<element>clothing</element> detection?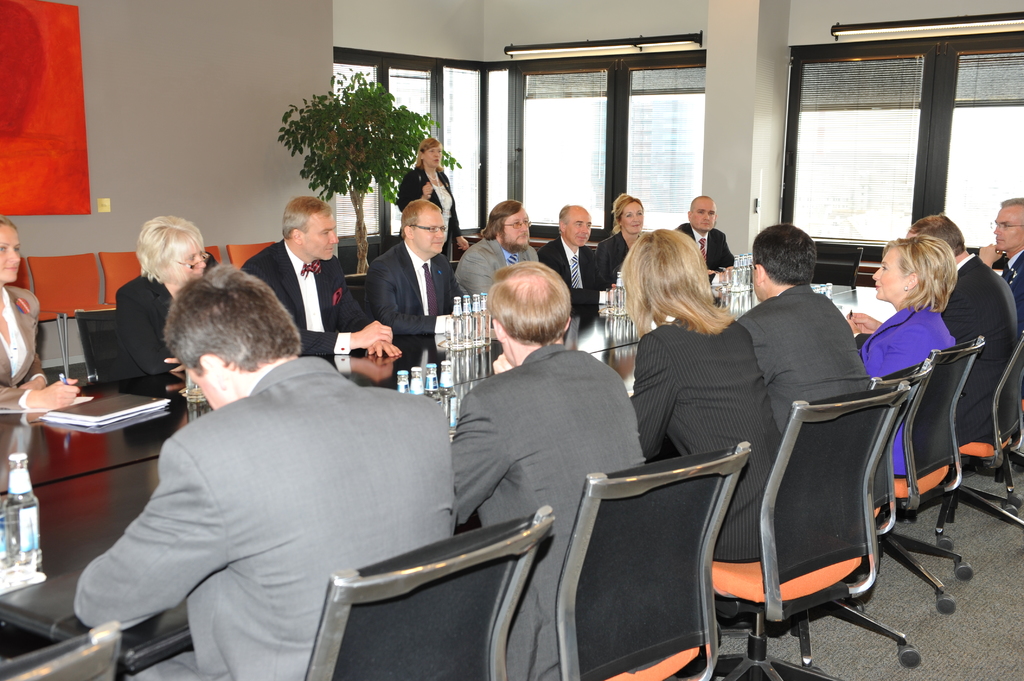
rect(448, 327, 655, 680)
